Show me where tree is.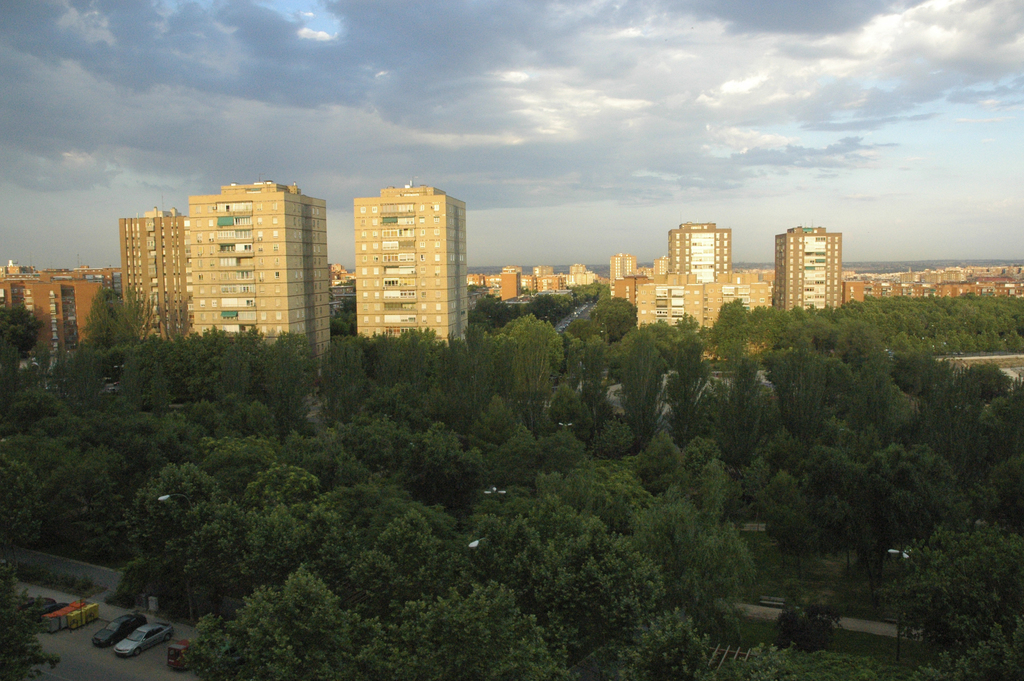
tree is at [69, 337, 98, 407].
